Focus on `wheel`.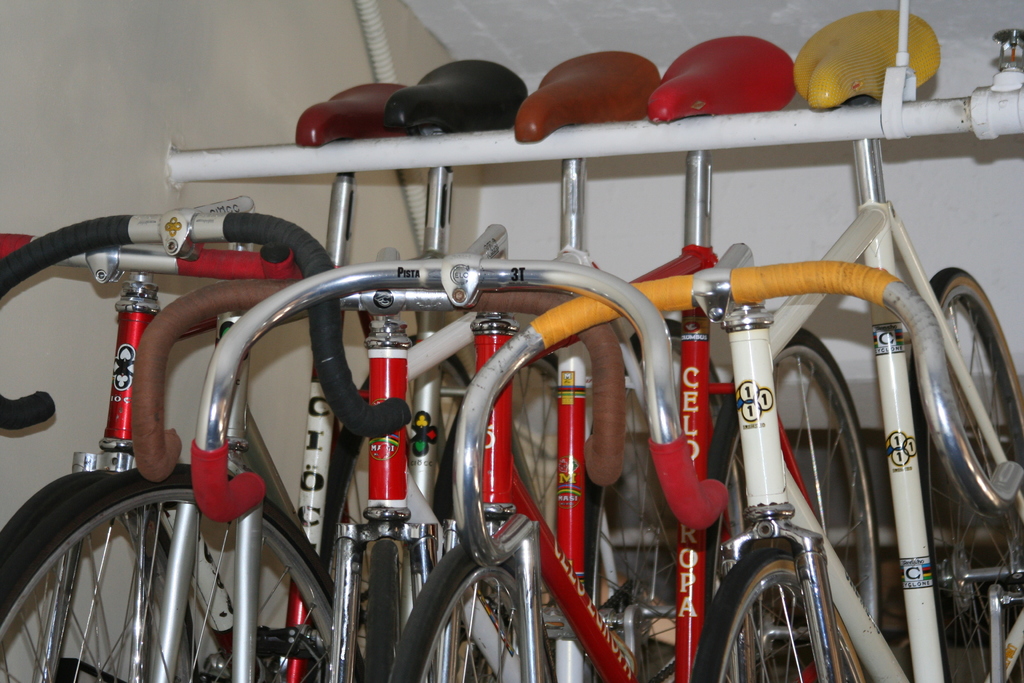
Focused at <box>387,541,572,682</box>.
